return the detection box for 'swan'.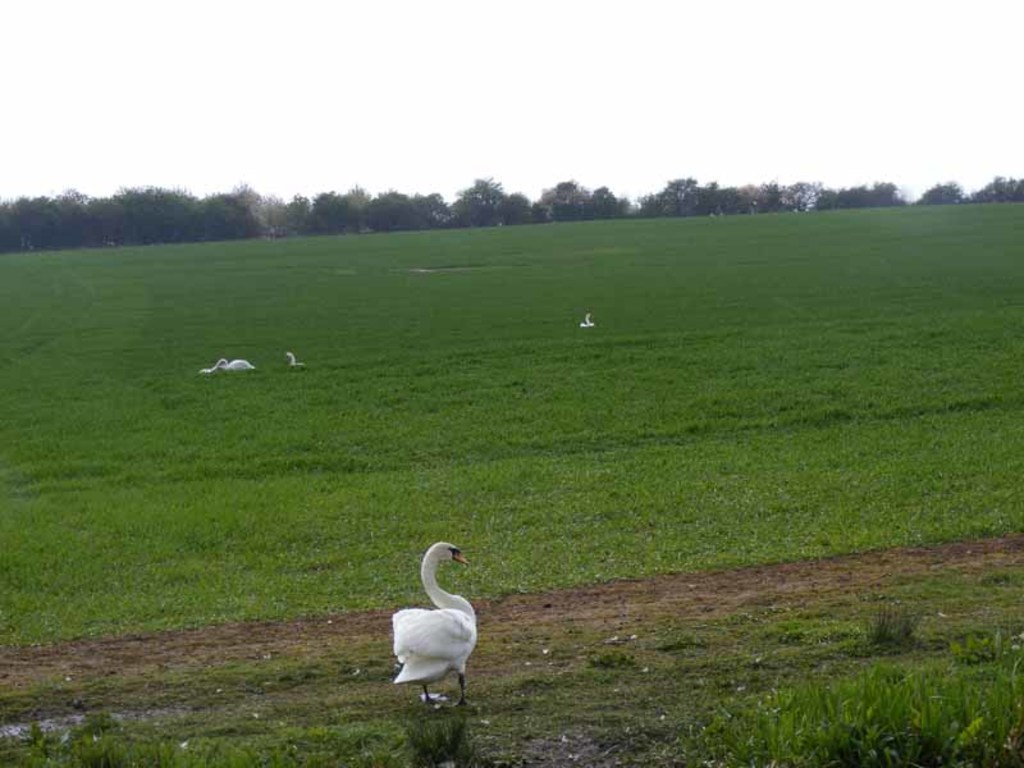
(left=579, top=314, right=600, bottom=329).
